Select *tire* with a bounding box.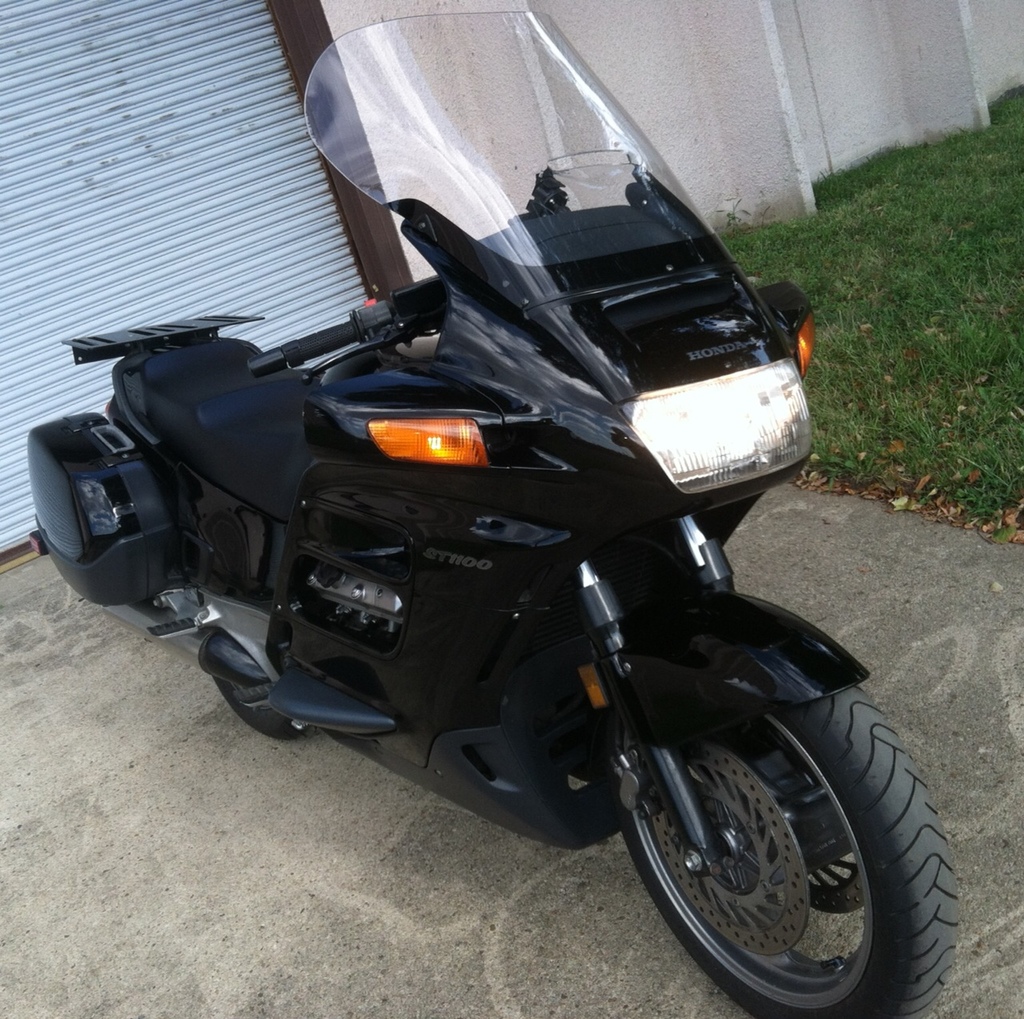
217,679,310,739.
